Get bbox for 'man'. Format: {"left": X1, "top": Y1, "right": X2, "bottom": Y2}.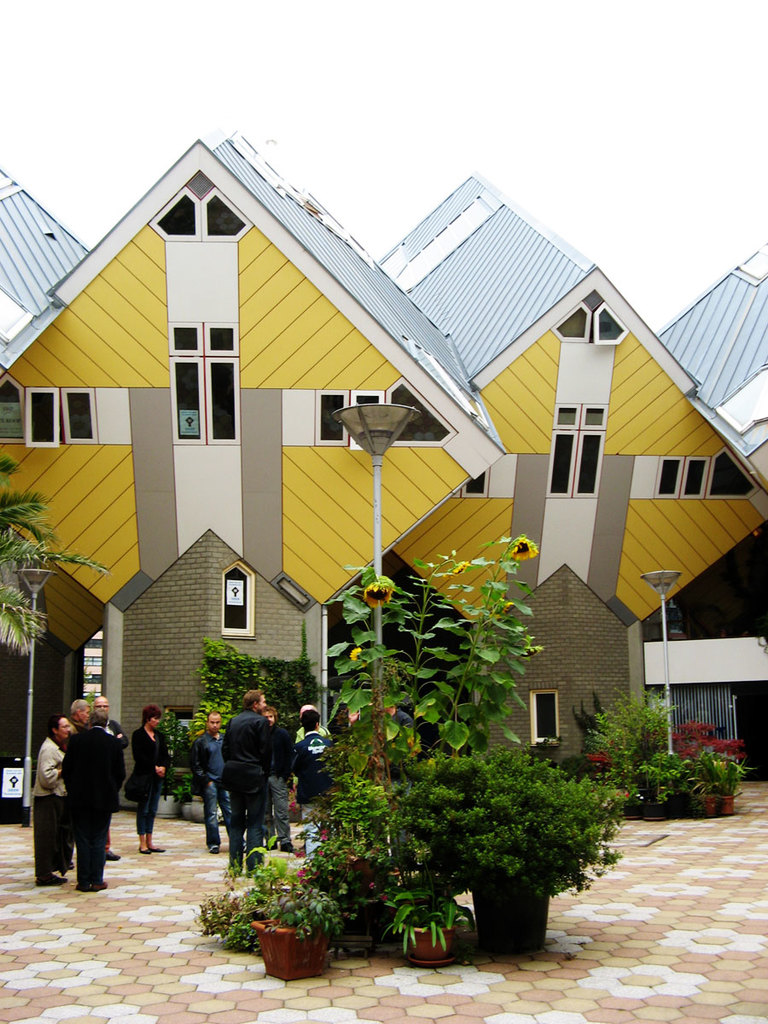
{"left": 65, "top": 707, "right": 109, "bottom": 884}.
